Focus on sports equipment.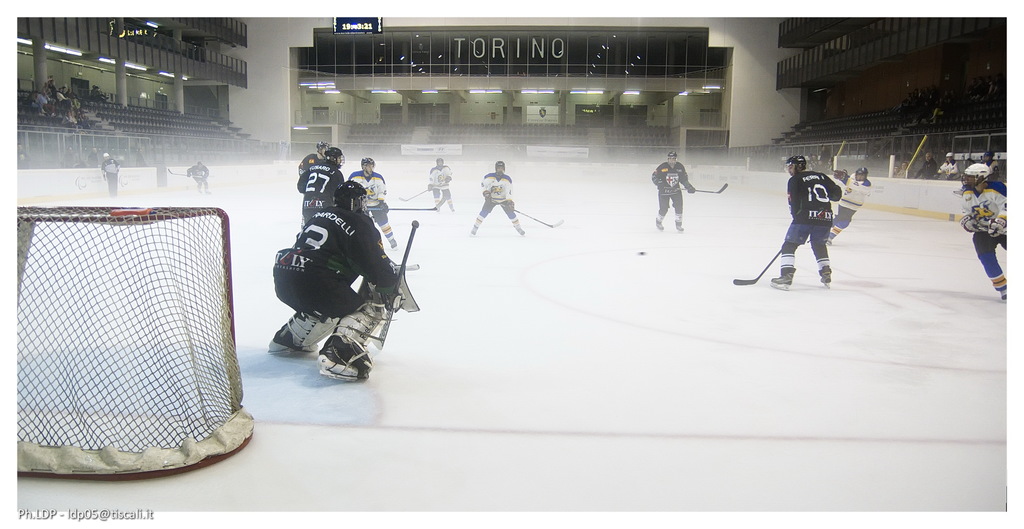
Focused at {"left": 770, "top": 264, "right": 796, "bottom": 289}.
